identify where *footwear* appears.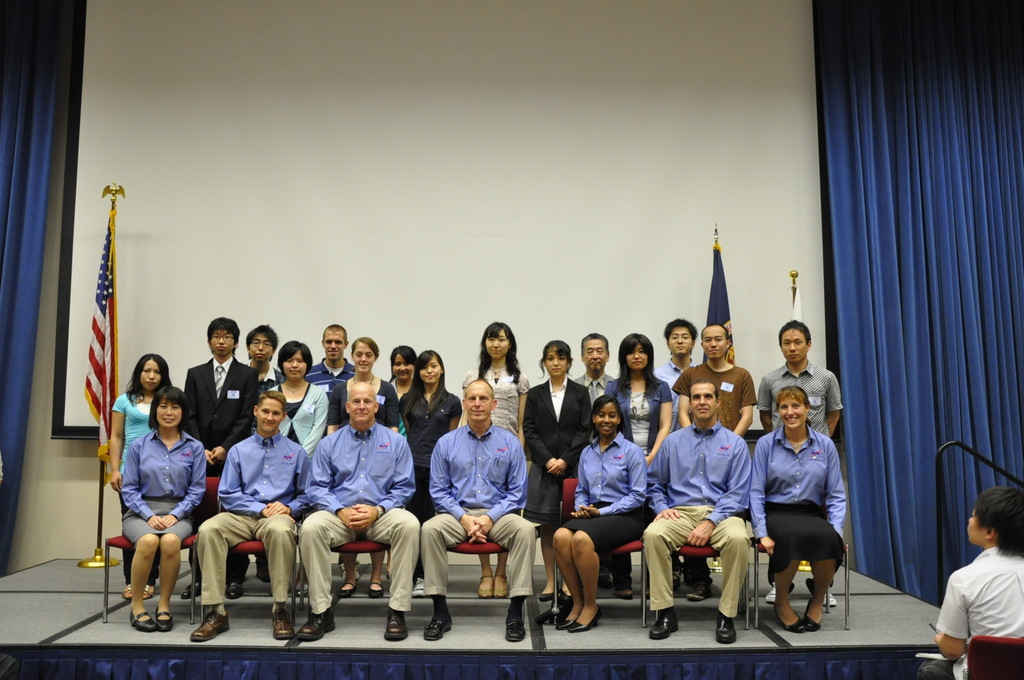
Appears at crop(808, 579, 835, 608).
